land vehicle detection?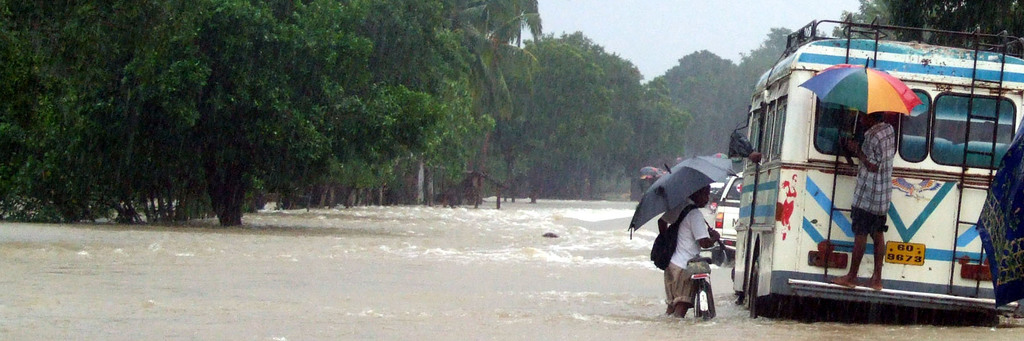
left=714, top=174, right=744, bottom=269
